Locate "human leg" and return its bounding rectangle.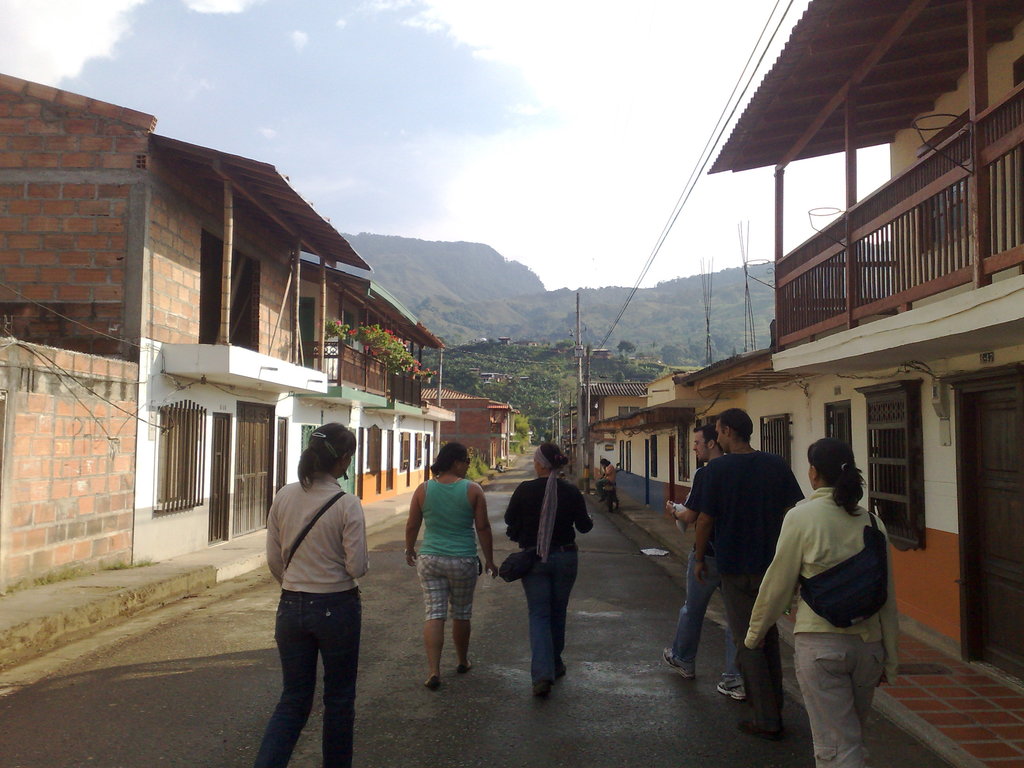
<bbox>714, 586, 744, 696</bbox>.
